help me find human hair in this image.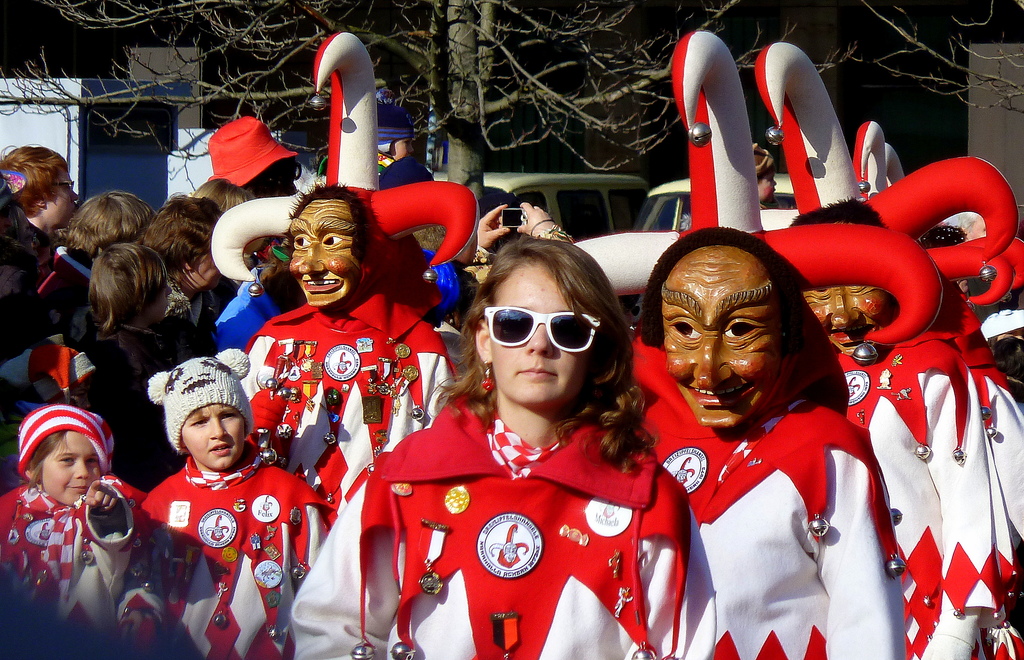
Found it: 0,141,67,220.
